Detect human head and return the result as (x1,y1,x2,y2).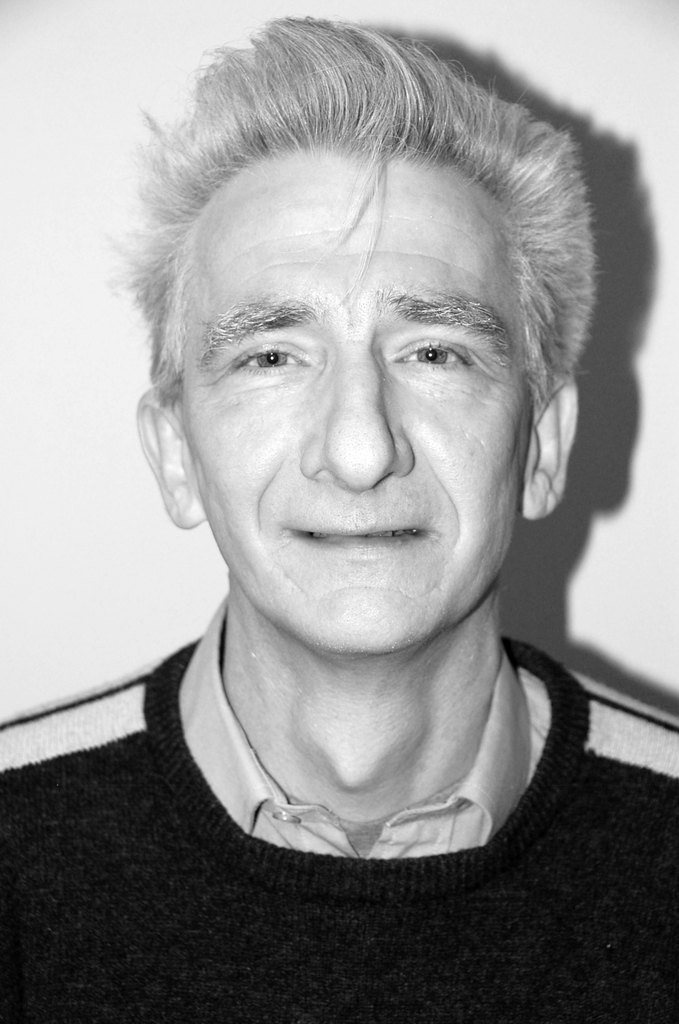
(155,21,558,652).
